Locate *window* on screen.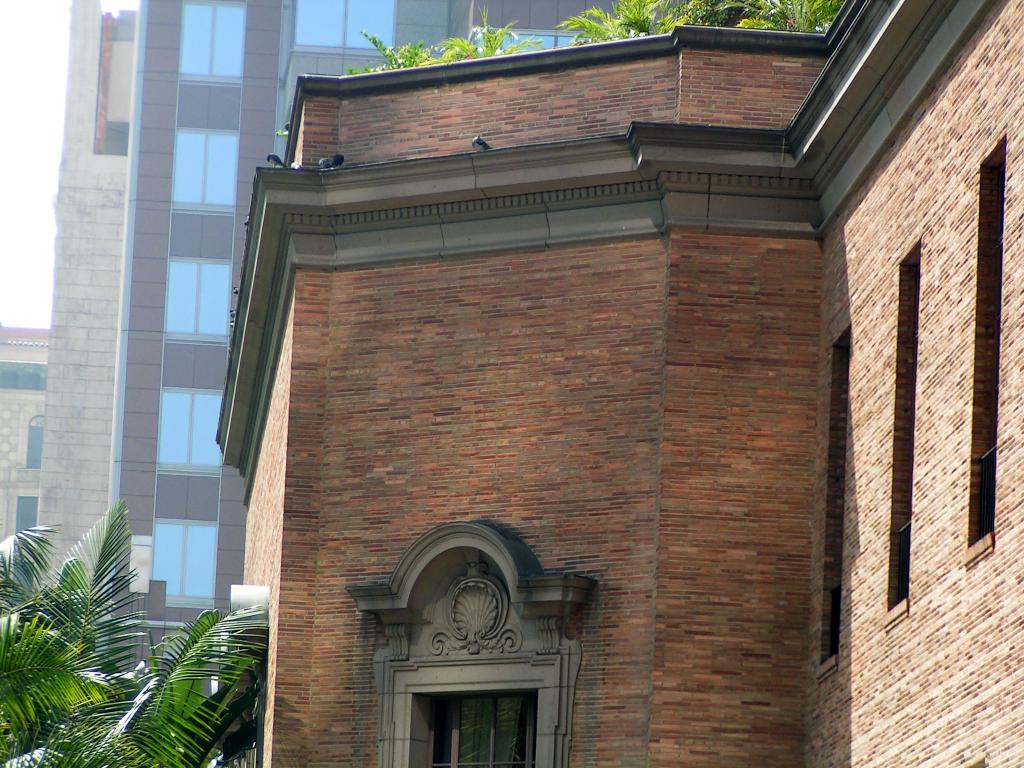
On screen at crop(477, 29, 586, 50).
